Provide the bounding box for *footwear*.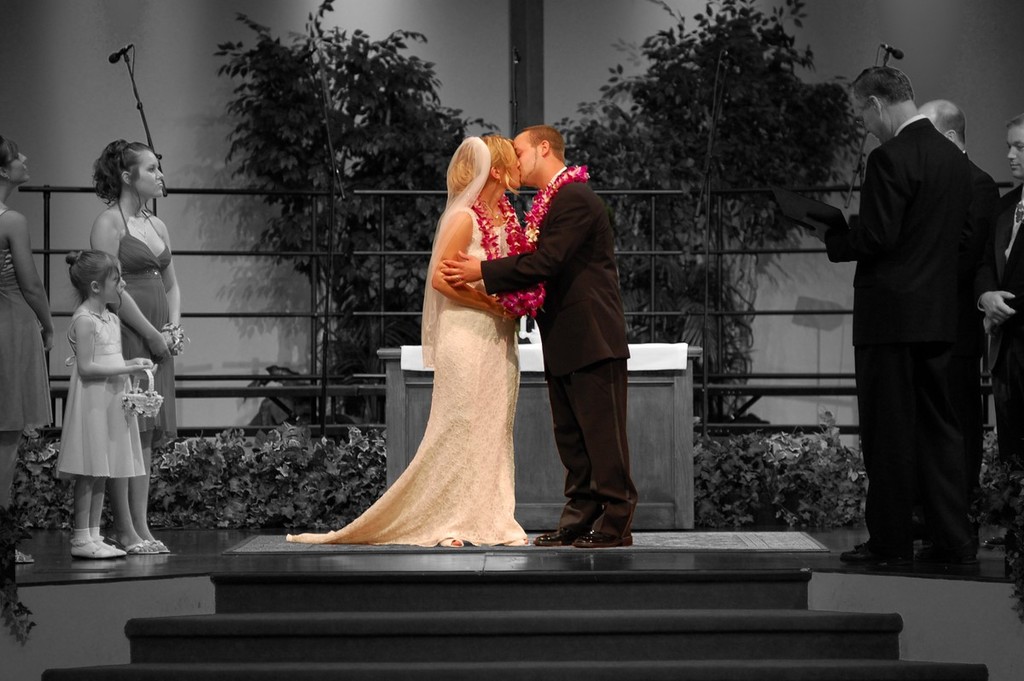
(841,542,894,556).
